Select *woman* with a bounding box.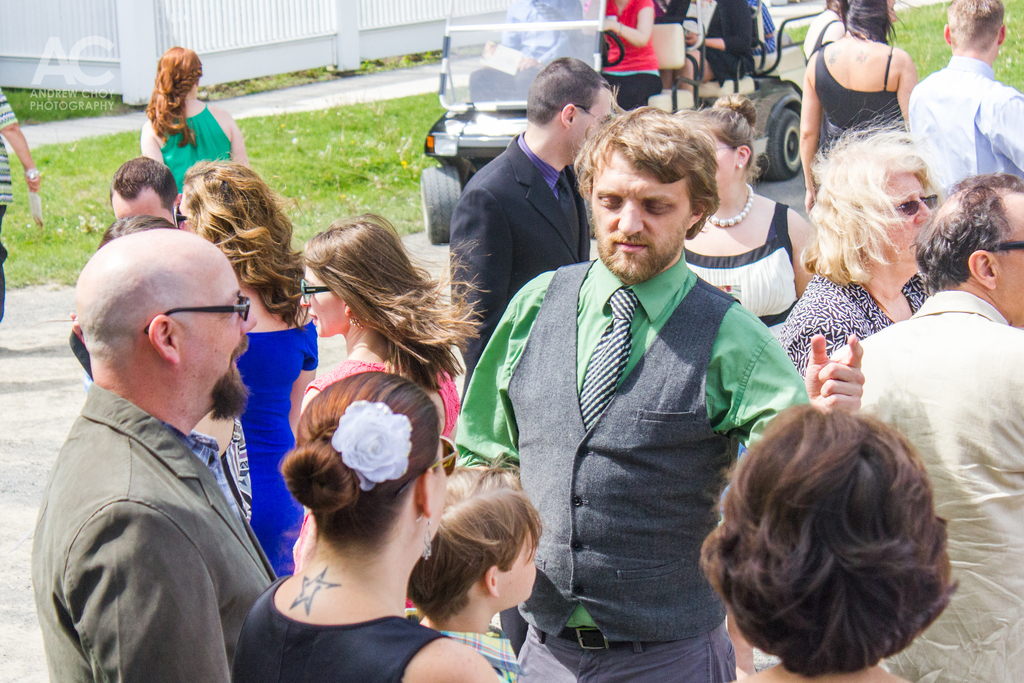
(232,368,510,682).
